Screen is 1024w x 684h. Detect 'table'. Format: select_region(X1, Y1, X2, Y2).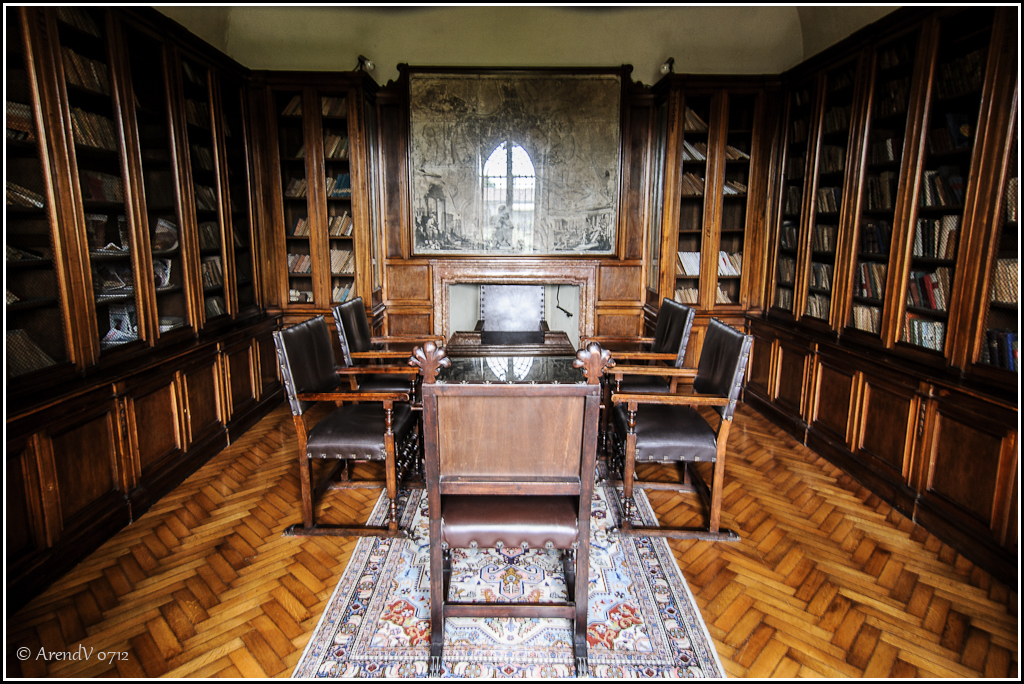
select_region(447, 331, 575, 377).
